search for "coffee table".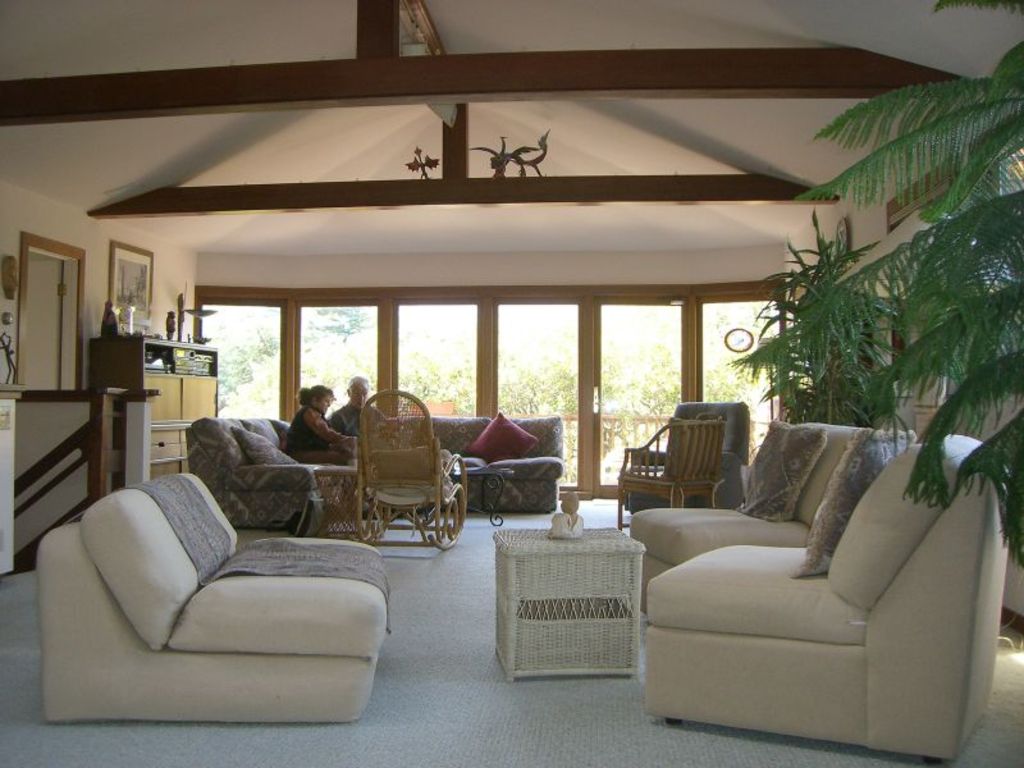
Found at locate(477, 509, 662, 686).
